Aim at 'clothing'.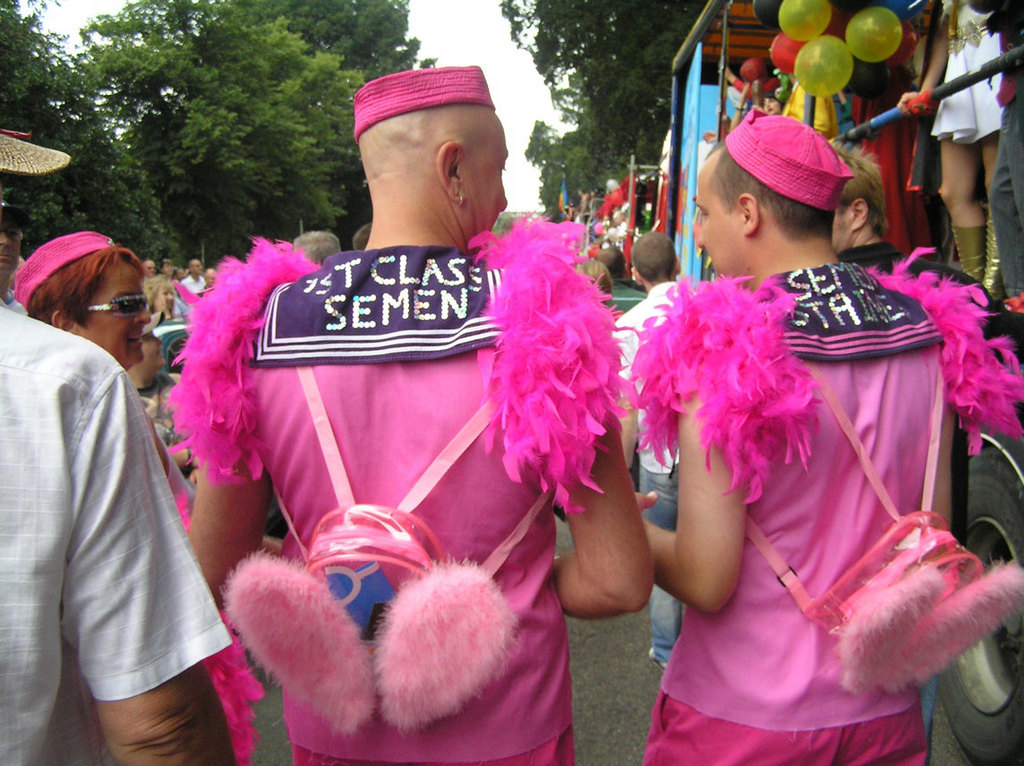
Aimed at 619, 292, 1020, 765.
